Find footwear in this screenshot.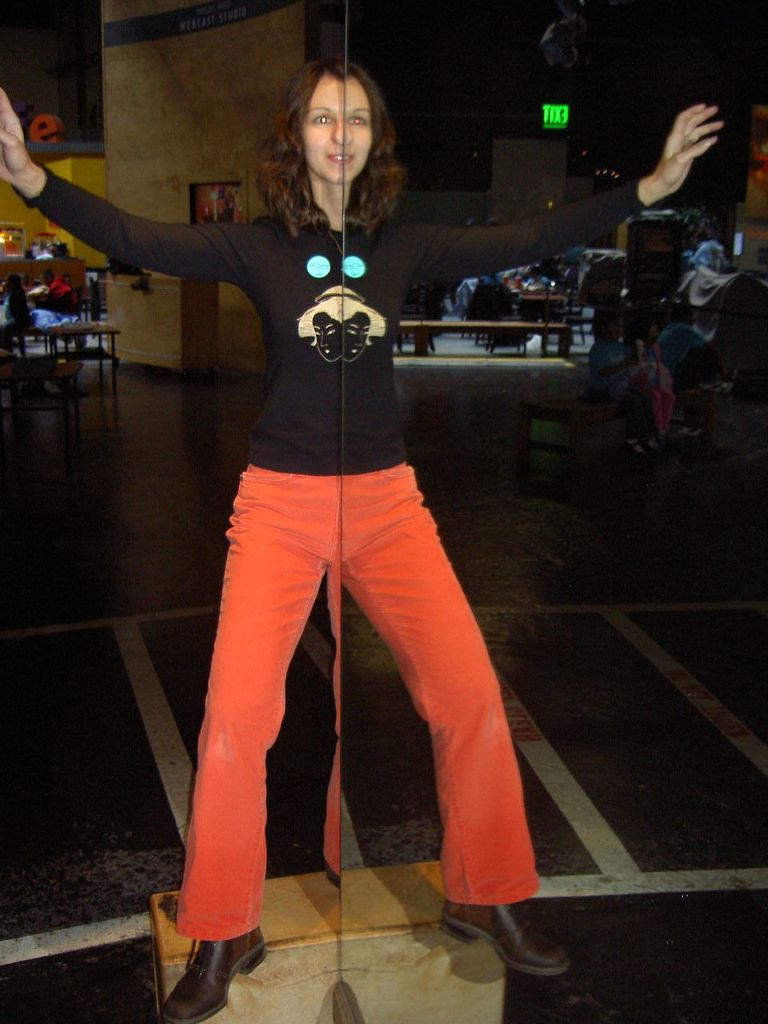
The bounding box for footwear is bbox(441, 898, 570, 977).
